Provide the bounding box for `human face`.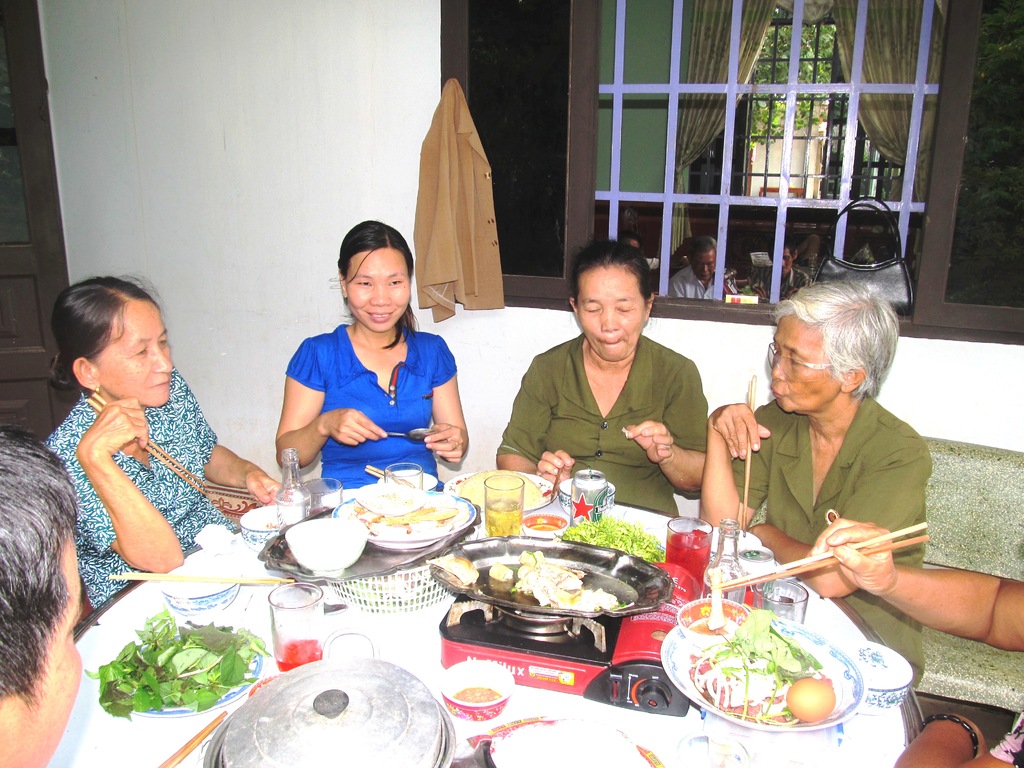
[97, 301, 177, 408].
